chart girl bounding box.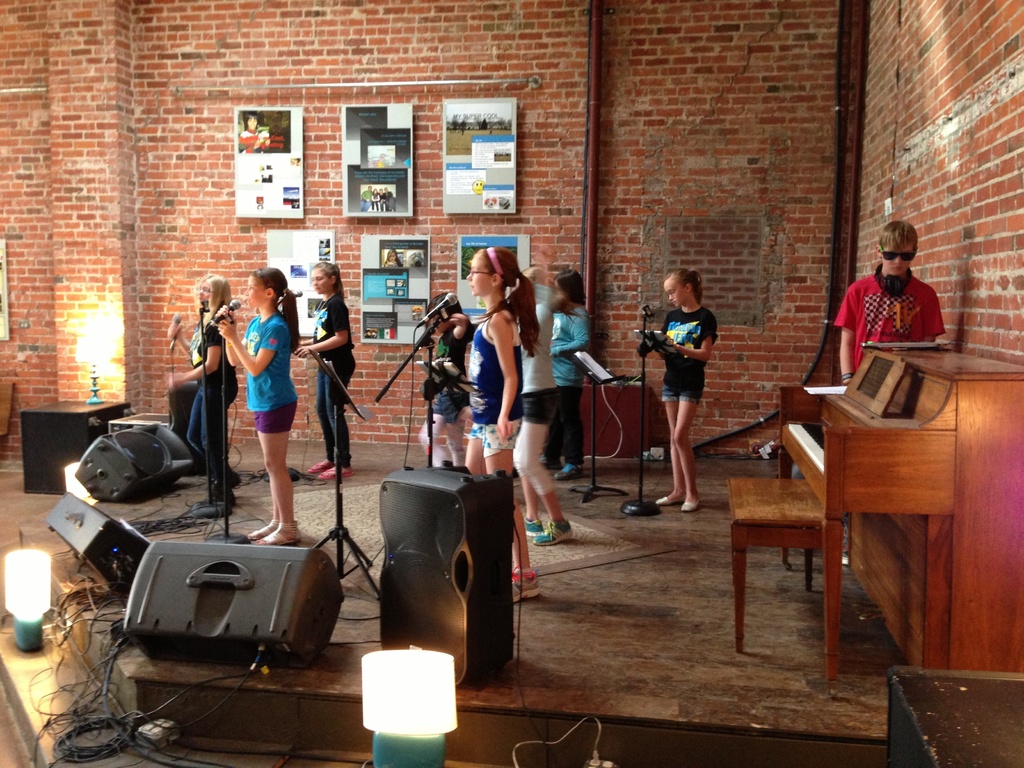
Charted: <region>212, 269, 298, 545</region>.
